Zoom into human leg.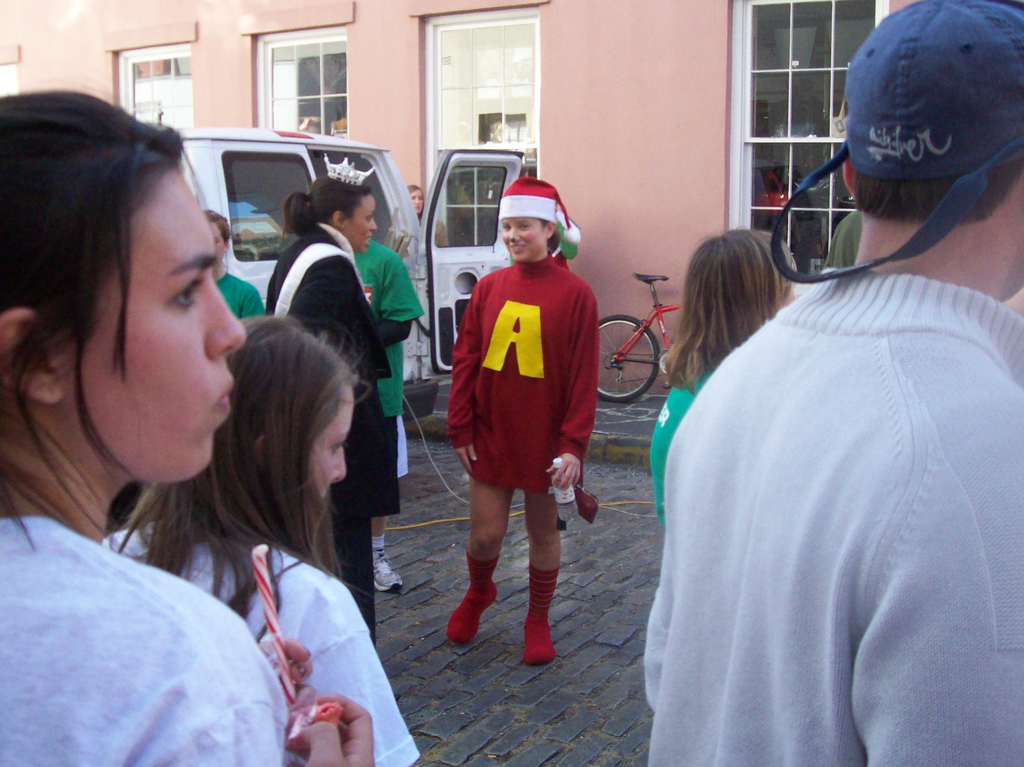
Zoom target: bbox=[447, 467, 513, 645].
